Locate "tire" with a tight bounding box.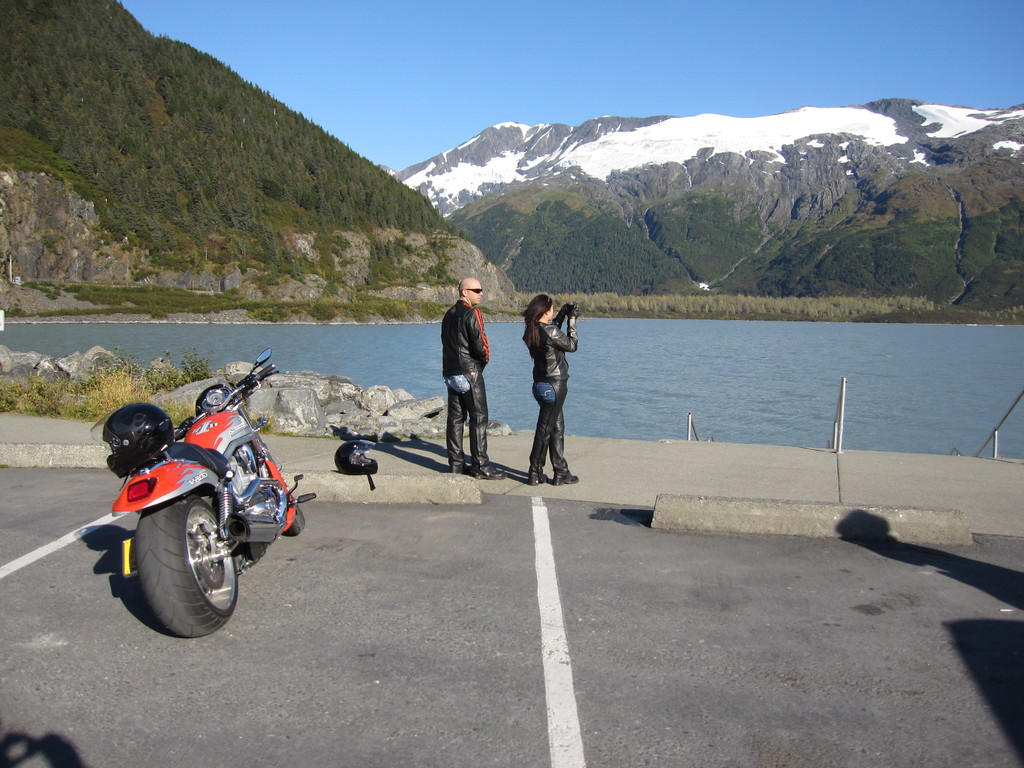
x1=124, y1=490, x2=232, y2=636.
